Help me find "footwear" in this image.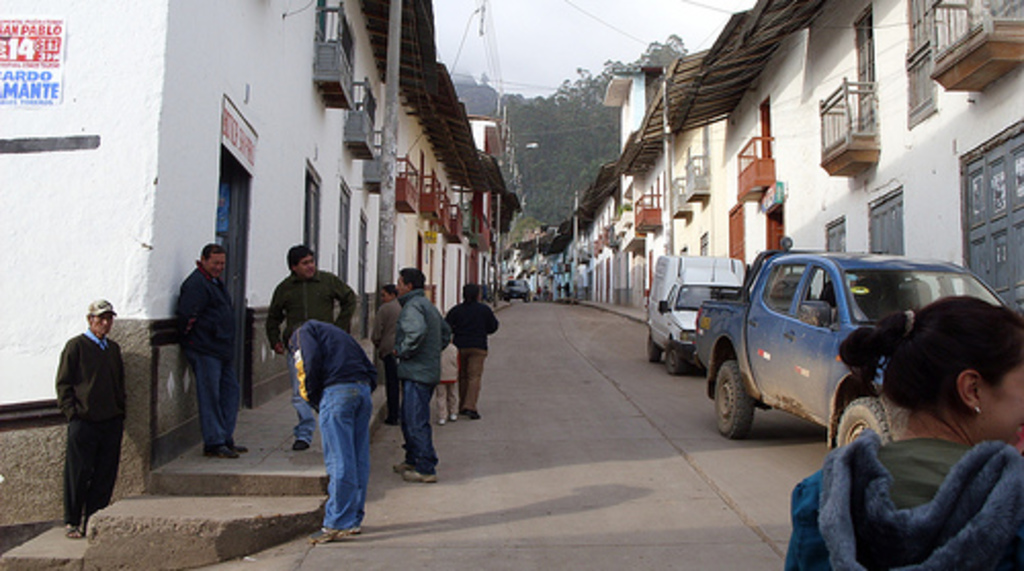
Found it: region(317, 520, 346, 548).
